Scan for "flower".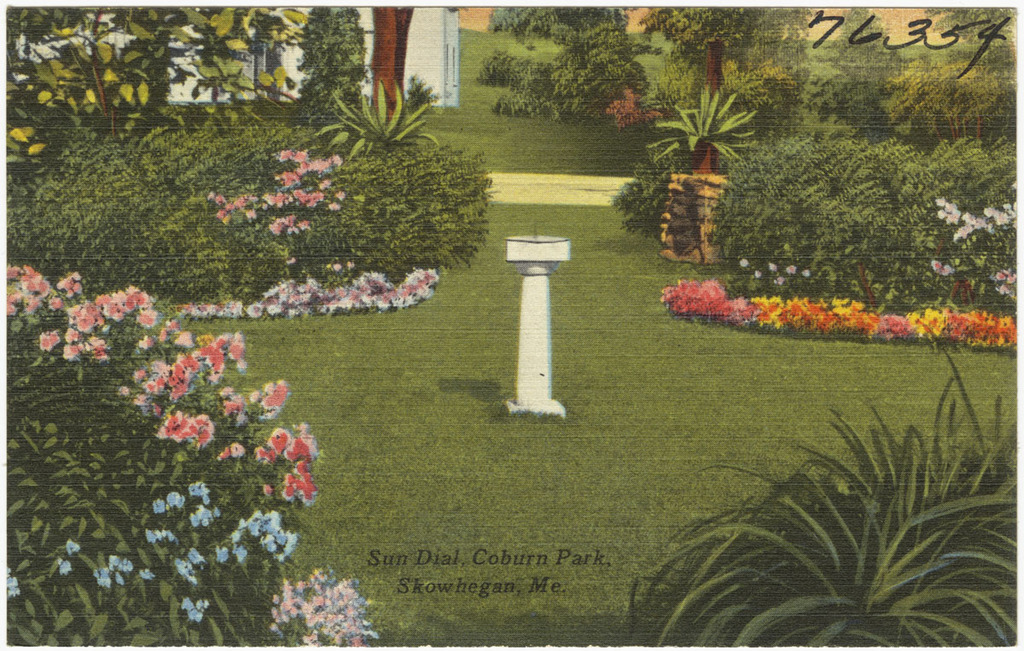
Scan result: <box>769,264,777,271</box>.
